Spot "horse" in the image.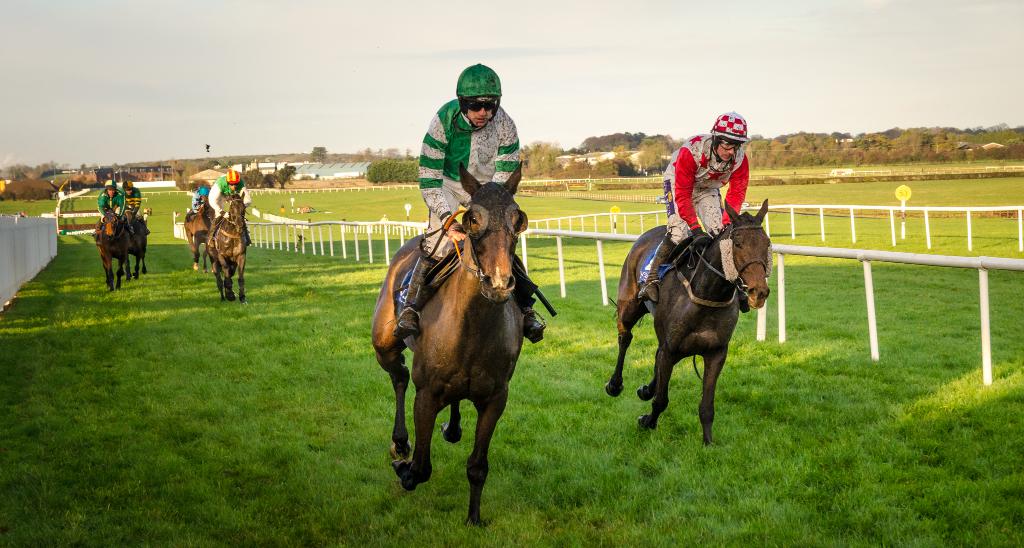
"horse" found at [x1=124, y1=207, x2=149, y2=279].
